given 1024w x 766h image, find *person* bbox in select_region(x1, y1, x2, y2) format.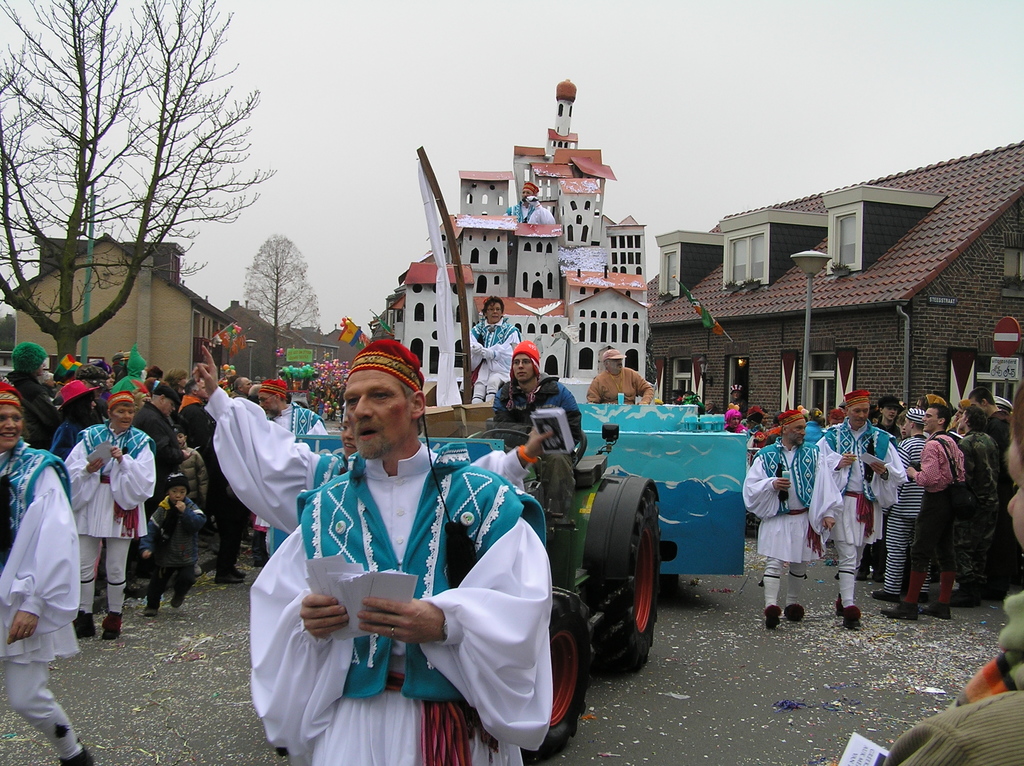
select_region(728, 385, 749, 408).
